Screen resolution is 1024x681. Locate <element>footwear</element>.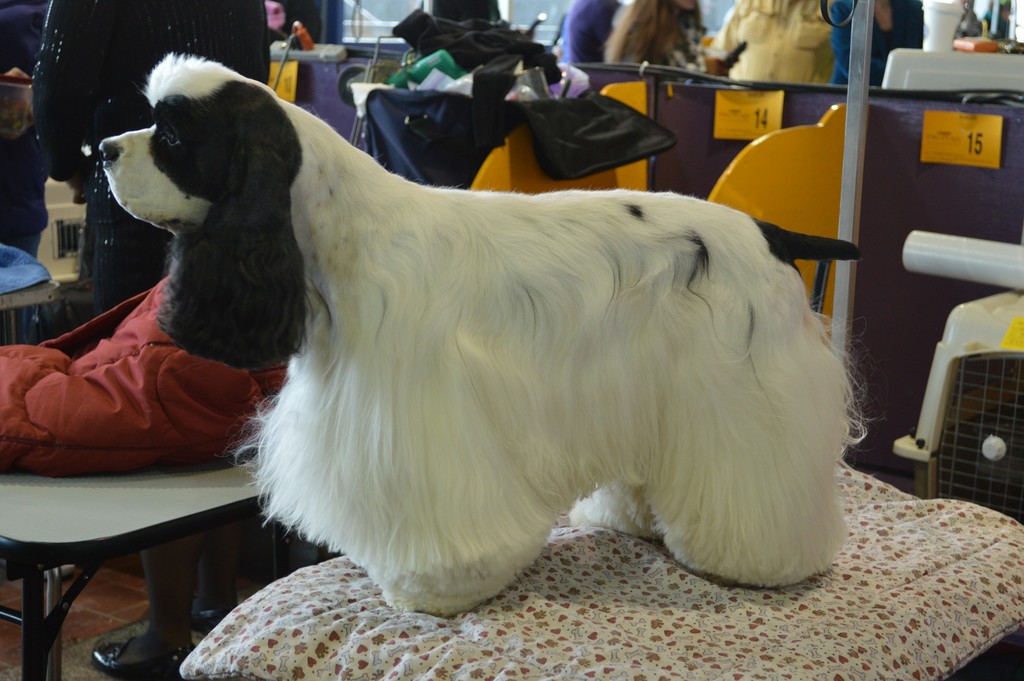
81:629:202:680.
